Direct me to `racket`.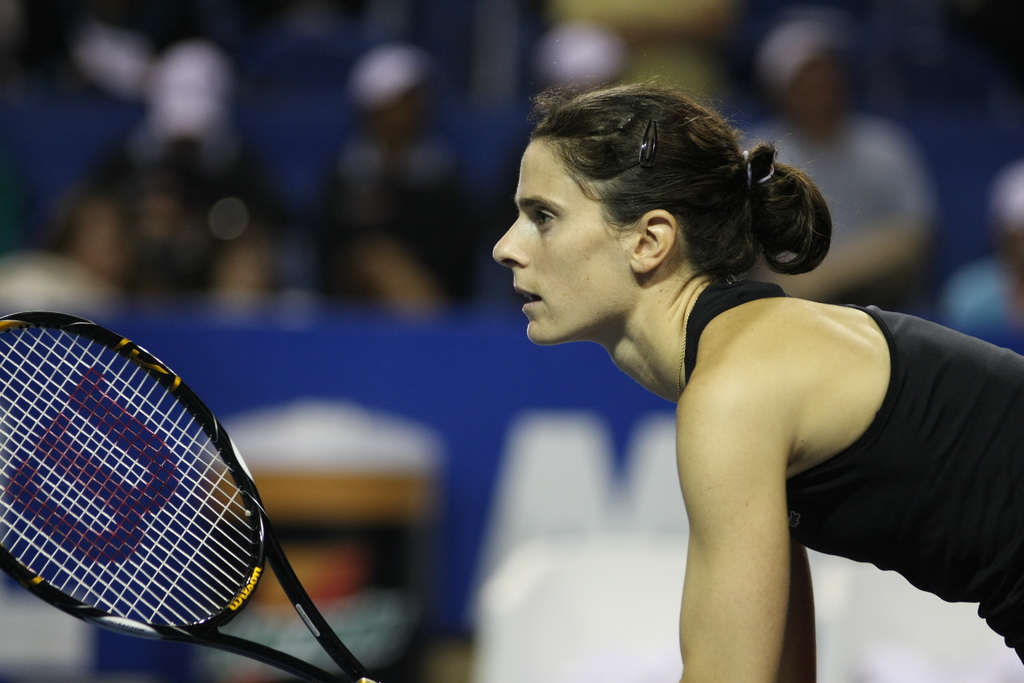
Direction: BBox(0, 308, 385, 682).
